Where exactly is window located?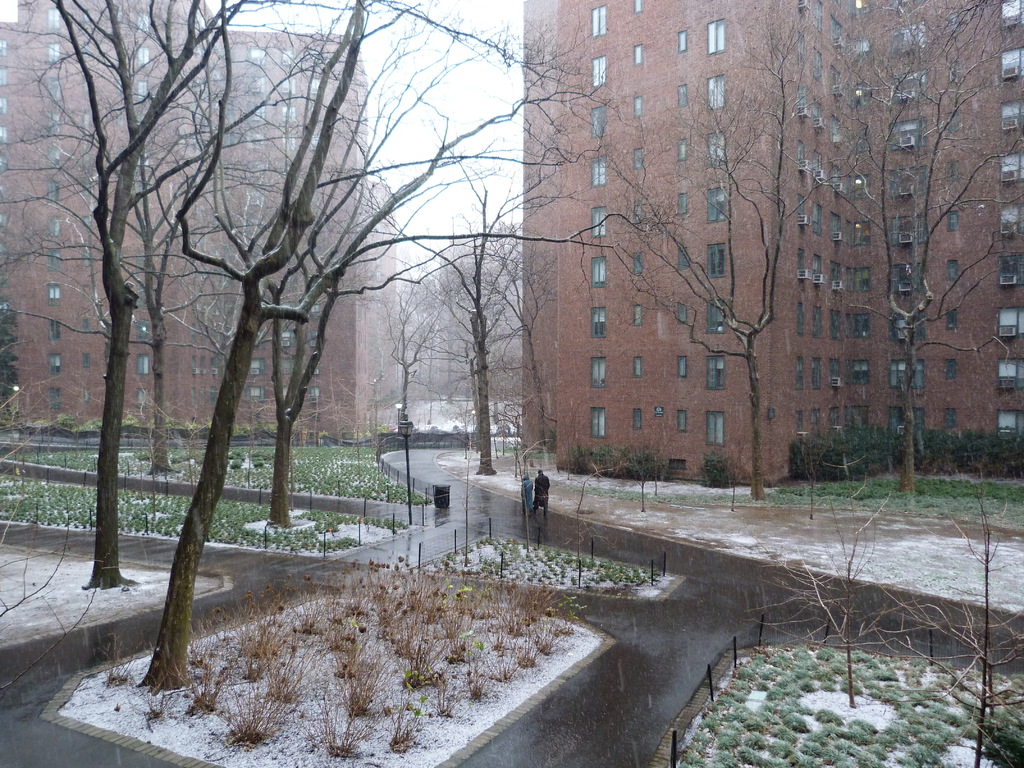
Its bounding box is Rect(705, 299, 727, 335).
